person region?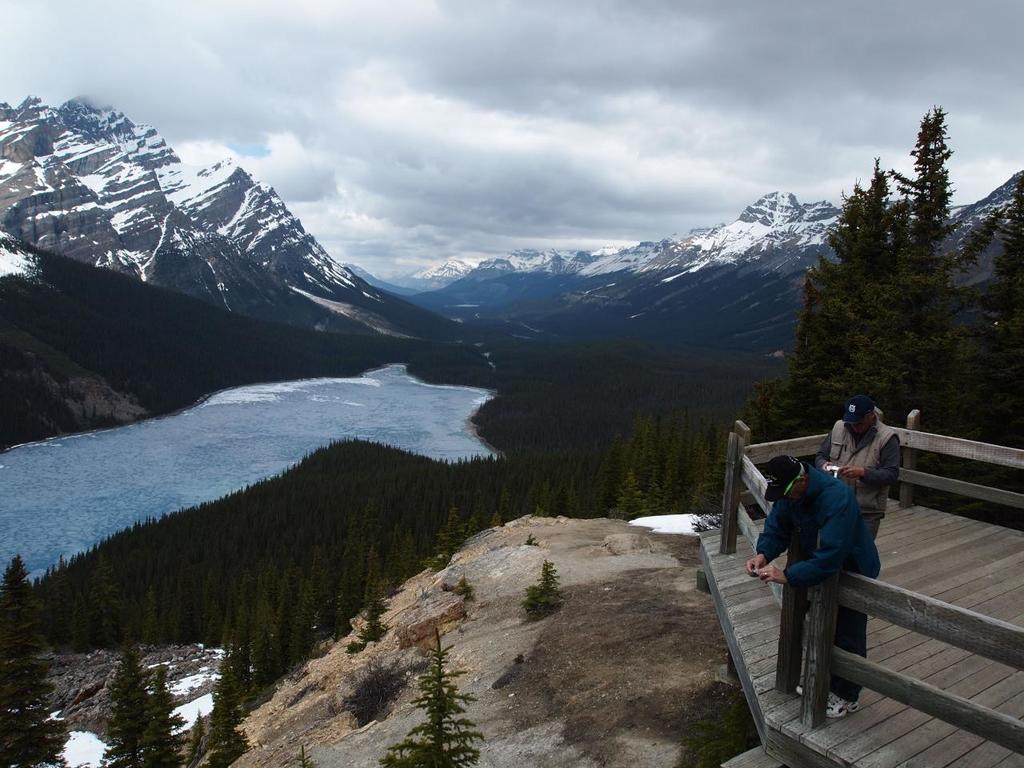
box=[743, 449, 882, 724]
